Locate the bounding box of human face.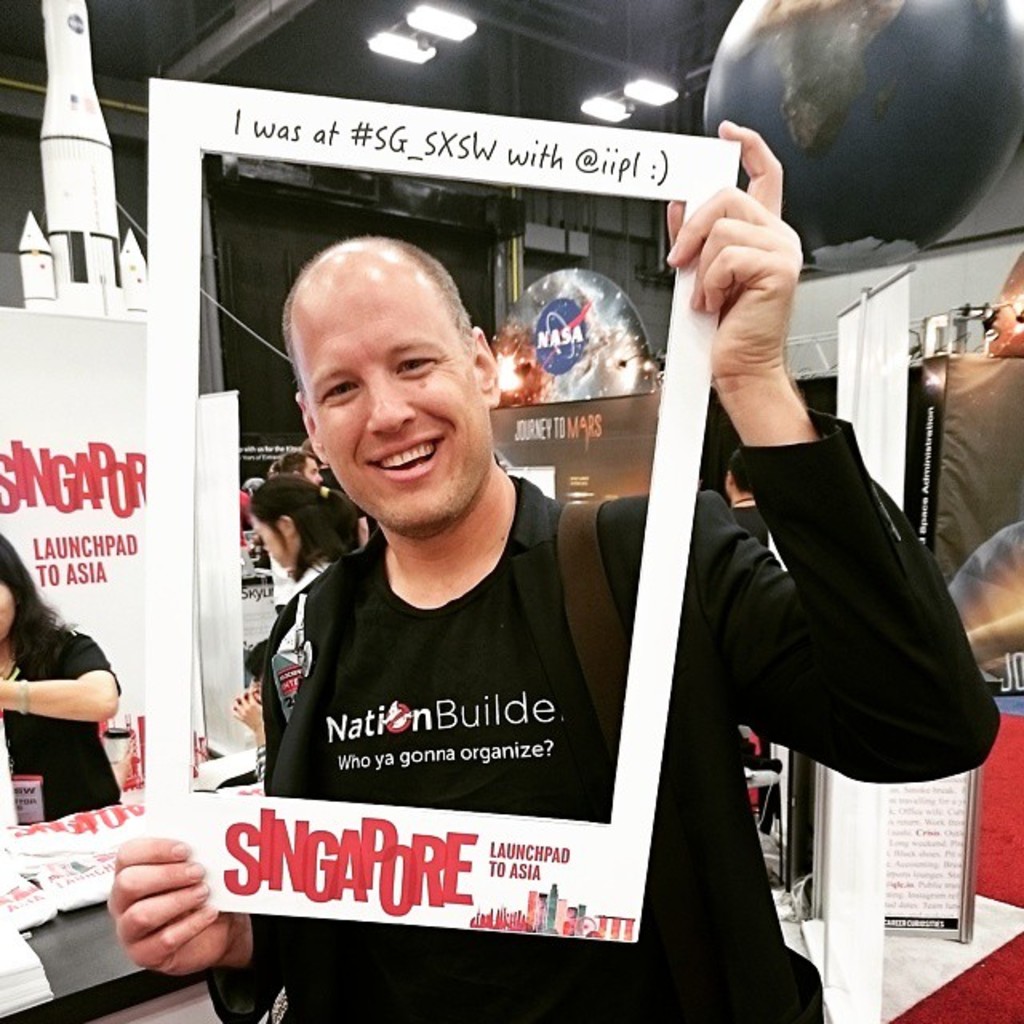
Bounding box: 288, 264, 486, 530.
